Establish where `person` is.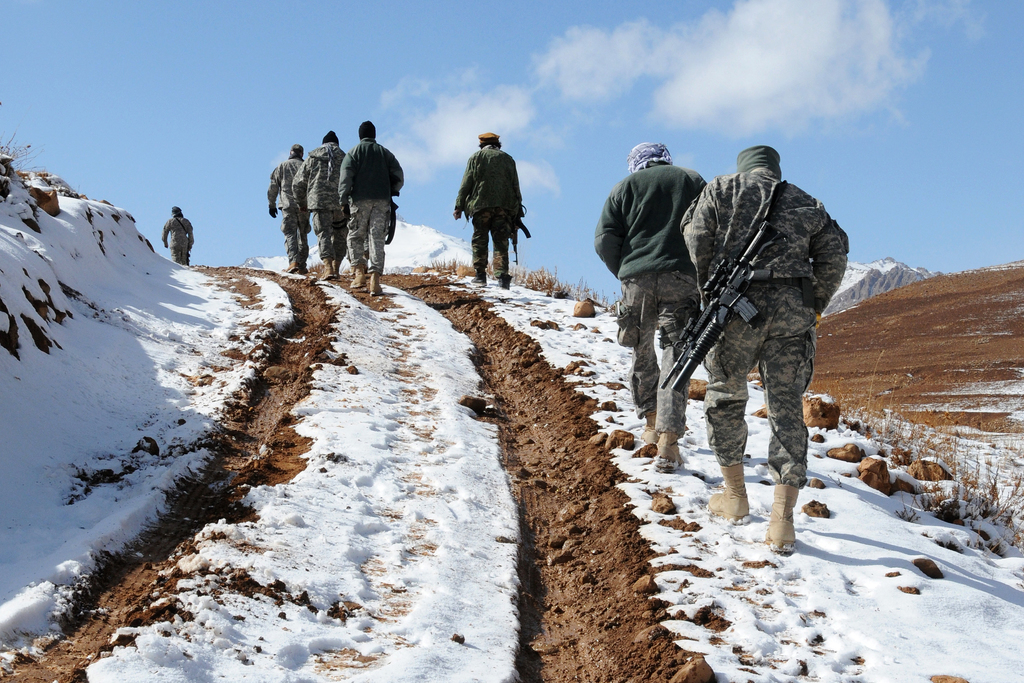
Established at (267, 136, 319, 264).
